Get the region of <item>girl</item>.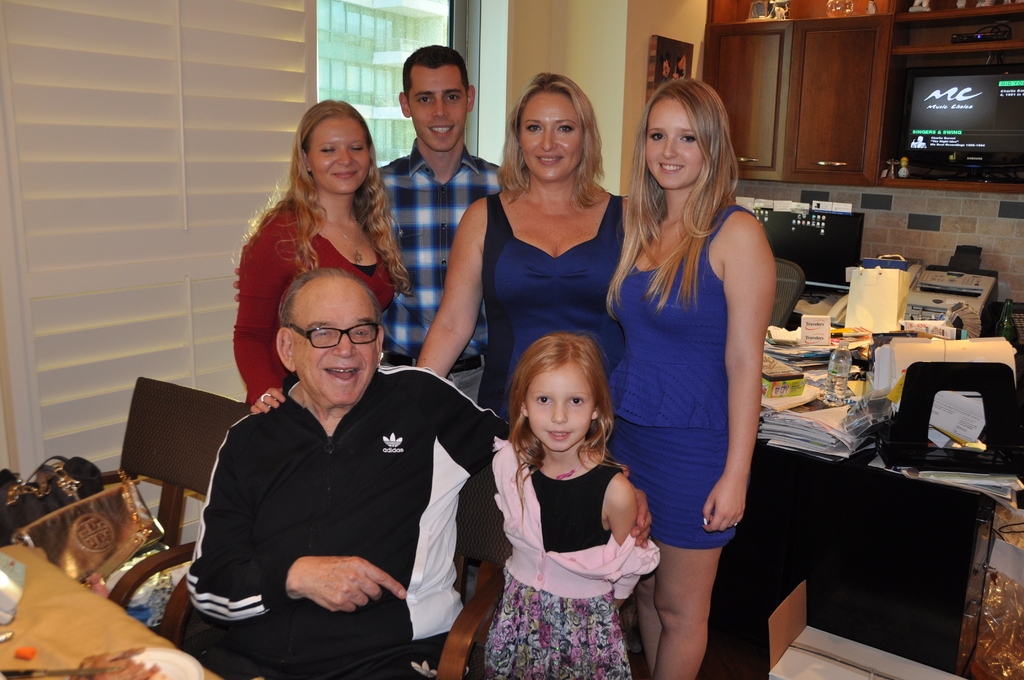
bbox=(490, 323, 659, 679).
